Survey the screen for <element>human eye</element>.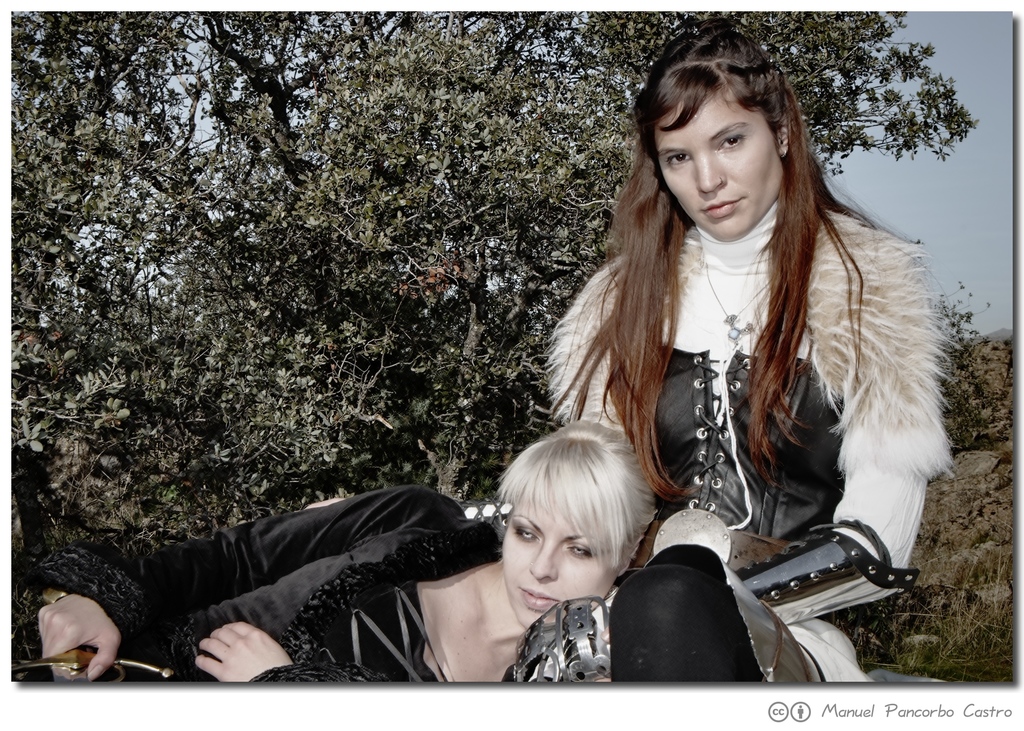
Survey found: 662 148 691 164.
